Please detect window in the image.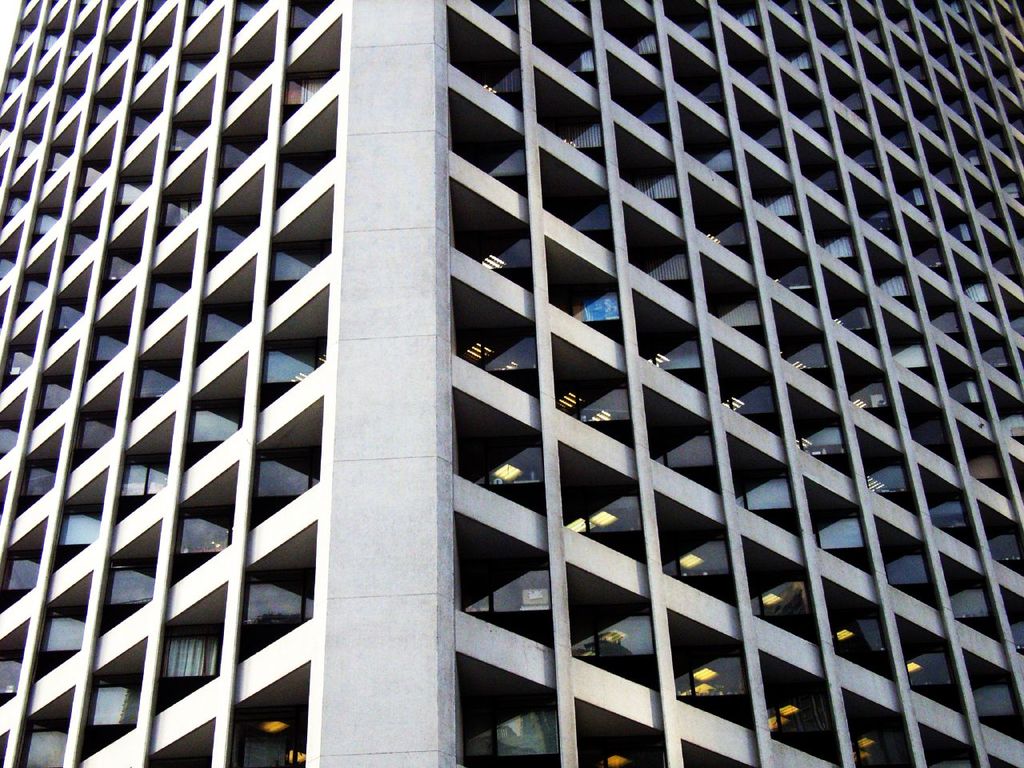
x1=273 y1=236 x2=334 y2=284.
